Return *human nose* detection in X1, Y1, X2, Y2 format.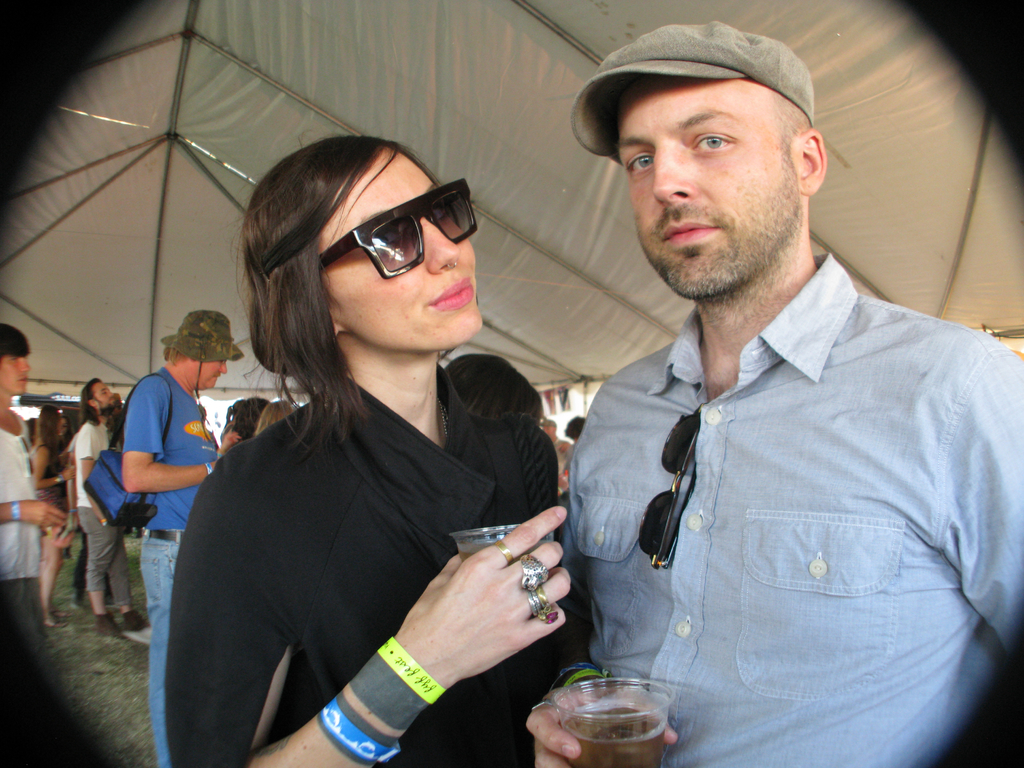
107, 390, 109, 397.
